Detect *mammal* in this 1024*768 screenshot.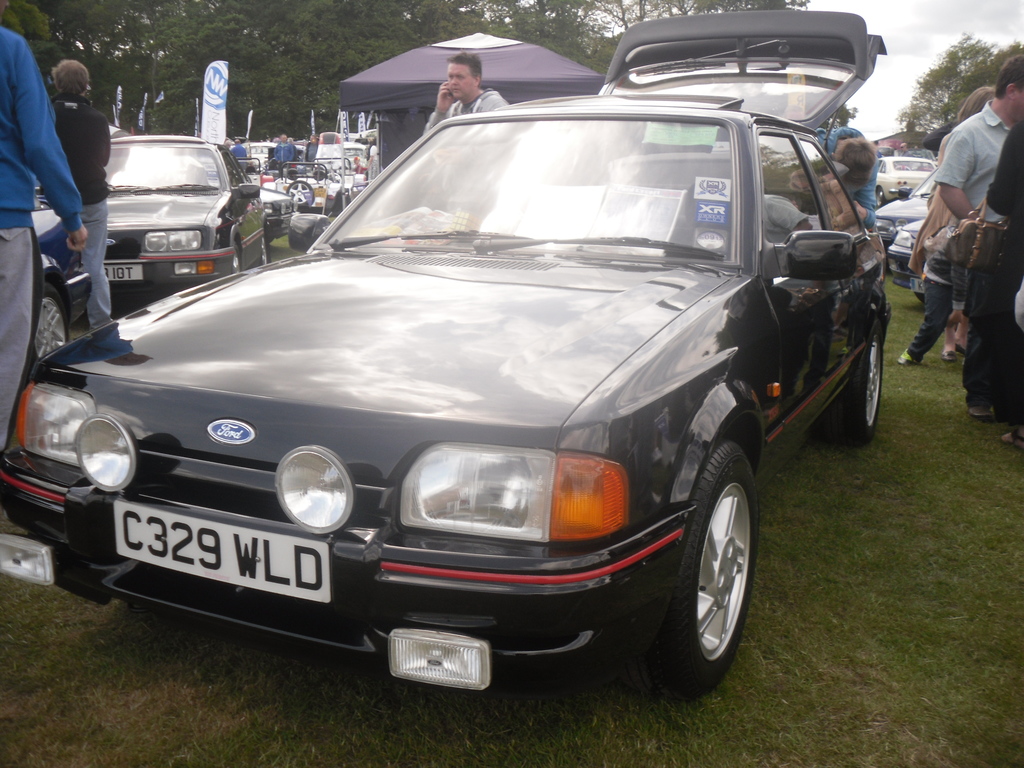
Detection: [938, 46, 1023, 234].
